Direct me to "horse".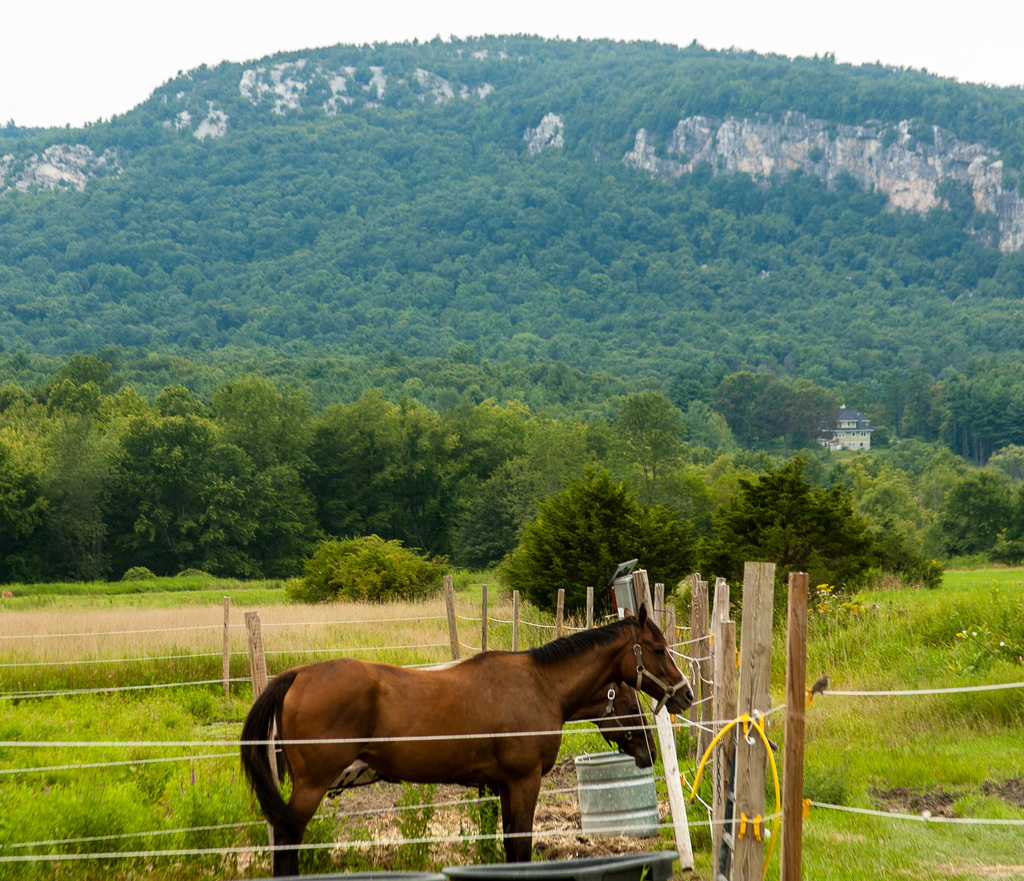
Direction: [236,596,698,880].
